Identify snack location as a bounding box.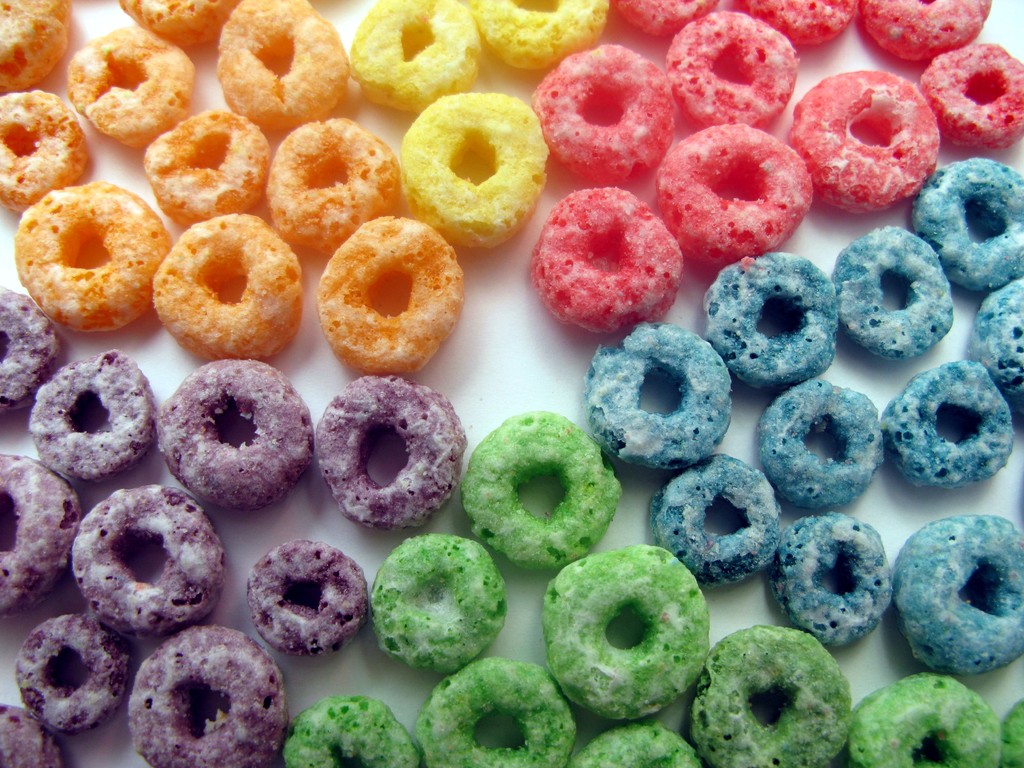
<box>0,86,91,209</box>.
